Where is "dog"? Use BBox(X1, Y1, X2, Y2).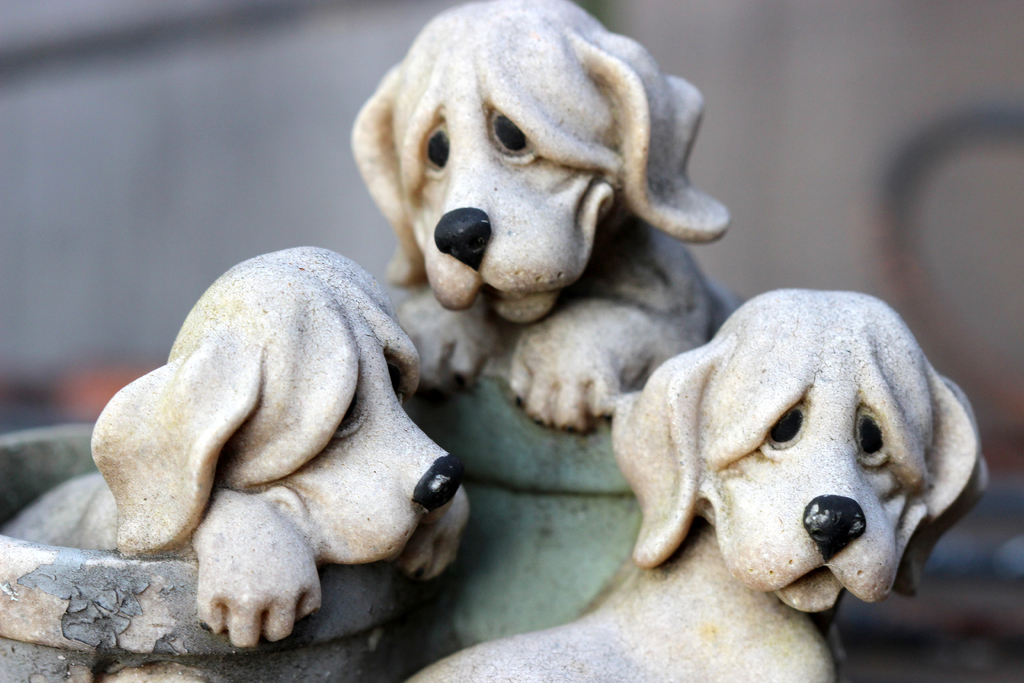
BBox(0, 247, 469, 648).
